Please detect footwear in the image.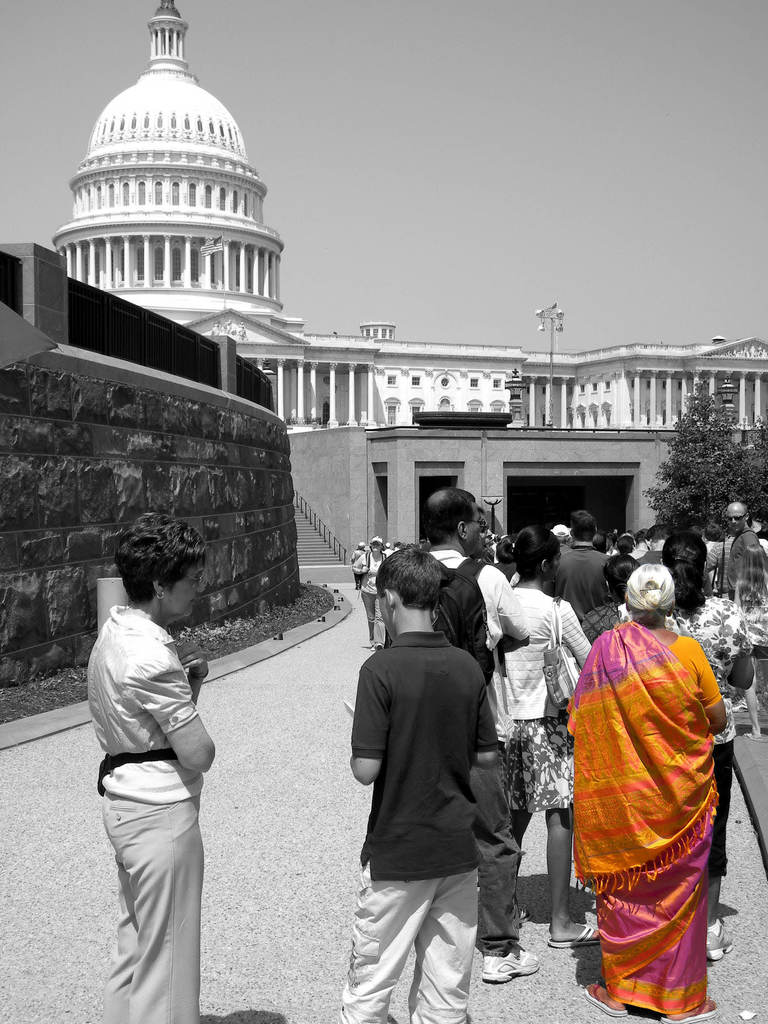
[left=584, top=980, right=629, bottom=1015].
